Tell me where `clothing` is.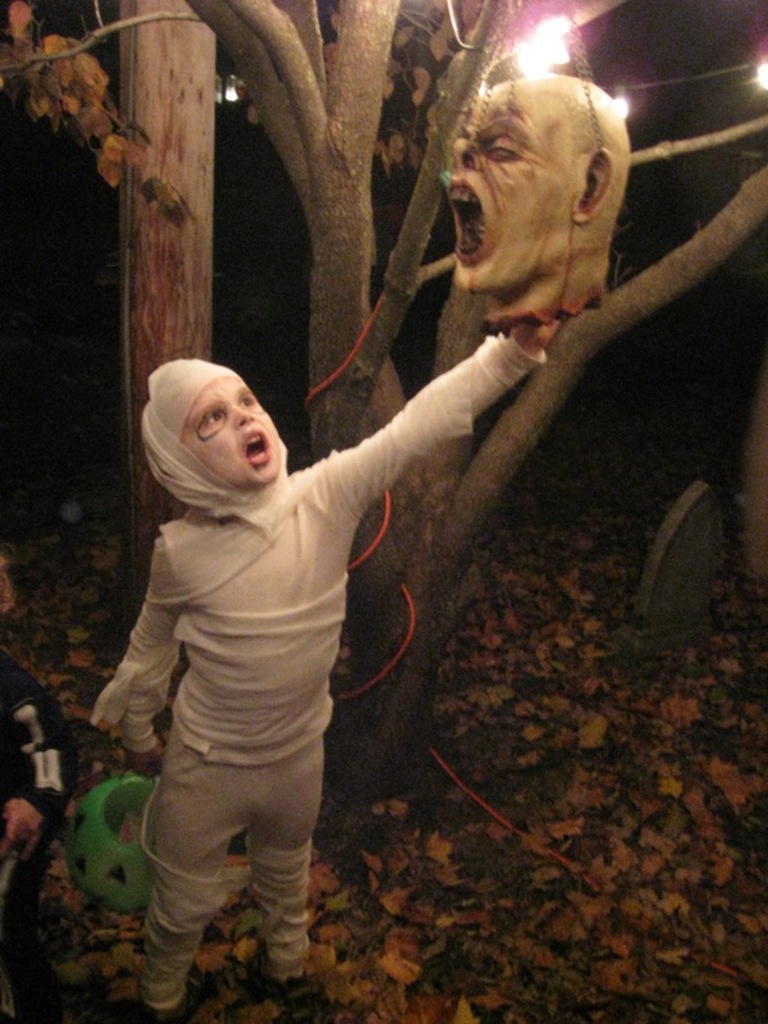
`clothing` is at <box>91,333,547,1011</box>.
